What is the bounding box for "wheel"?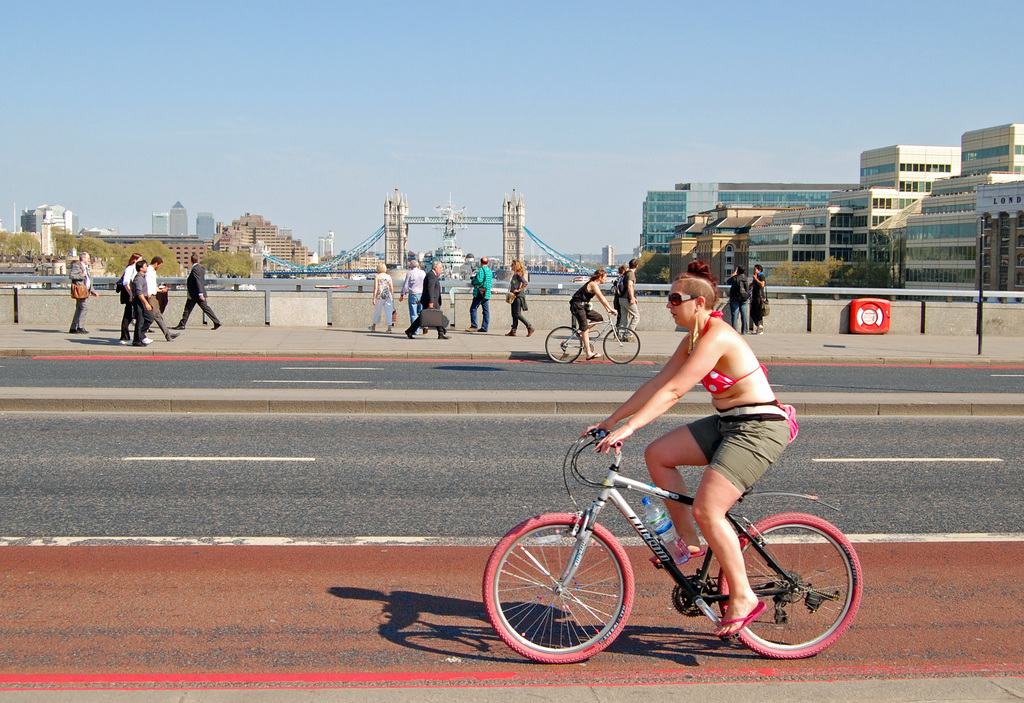
(673, 574, 714, 620).
